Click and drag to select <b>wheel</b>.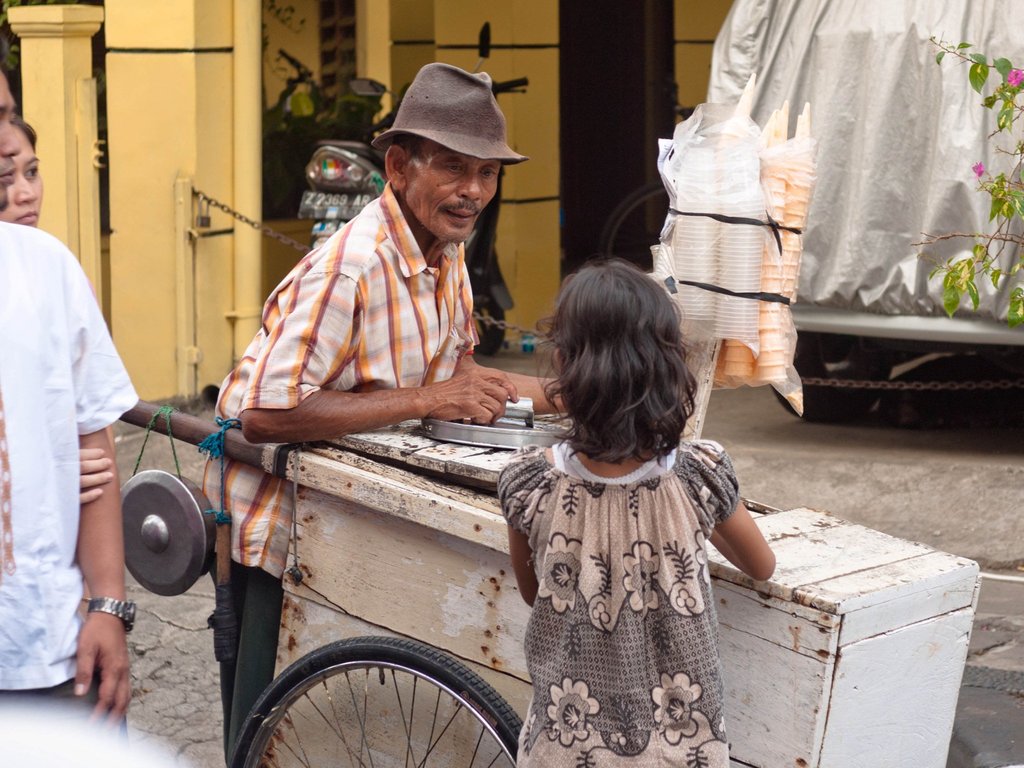
Selection: (left=264, top=637, right=479, bottom=767).
